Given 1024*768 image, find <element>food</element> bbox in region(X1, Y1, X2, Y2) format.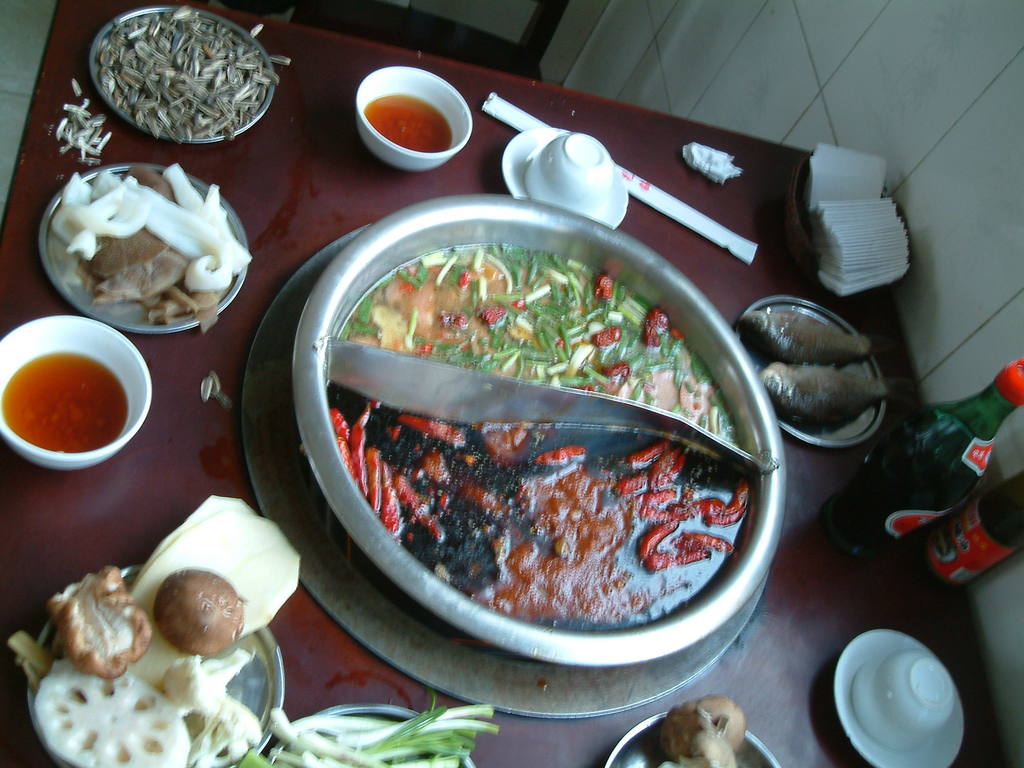
region(49, 161, 253, 323).
